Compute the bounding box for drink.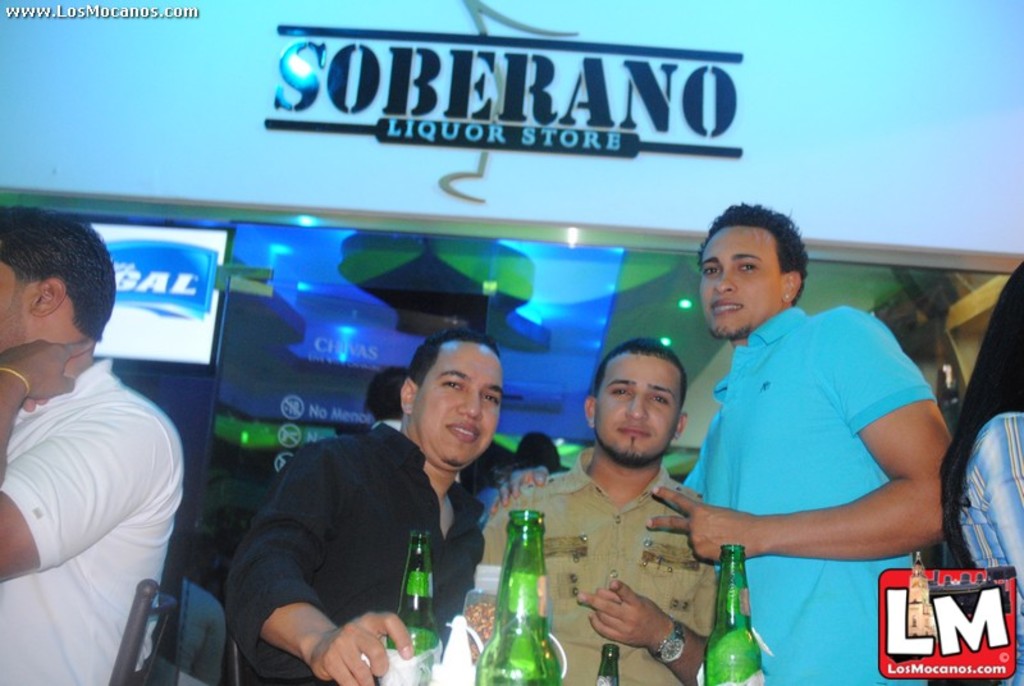
pyautogui.locateOnScreen(490, 512, 558, 683).
